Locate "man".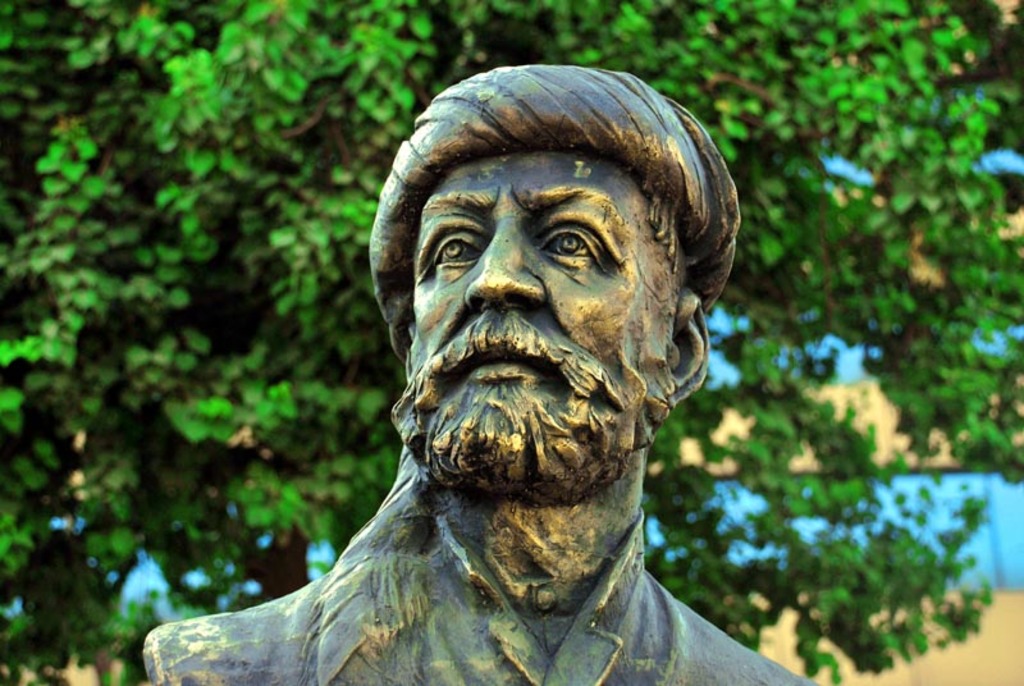
Bounding box: locate(207, 52, 806, 685).
